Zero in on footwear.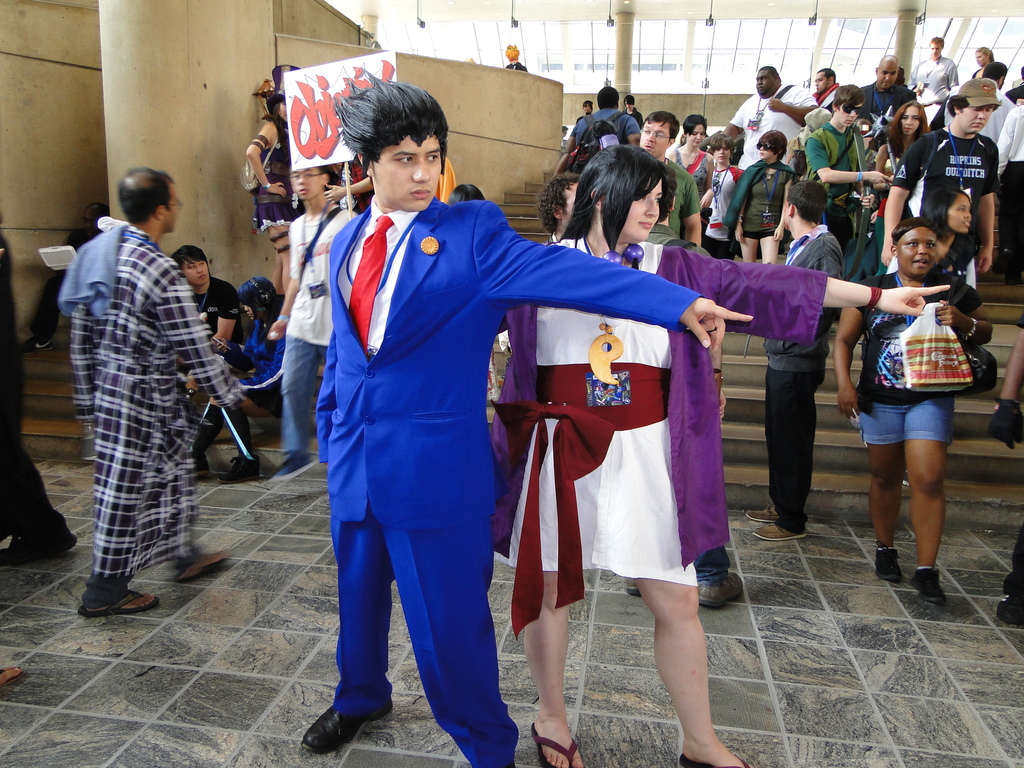
Zeroed in: [left=755, top=524, right=809, bottom=542].
